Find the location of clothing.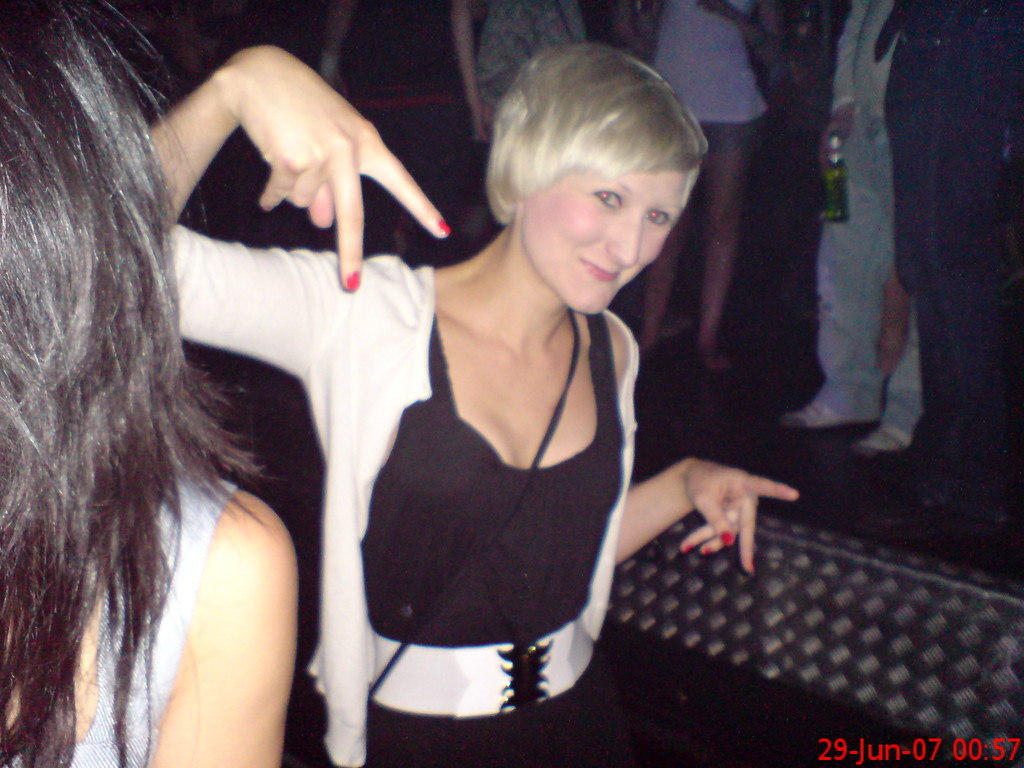
Location: [472, 0, 589, 110].
